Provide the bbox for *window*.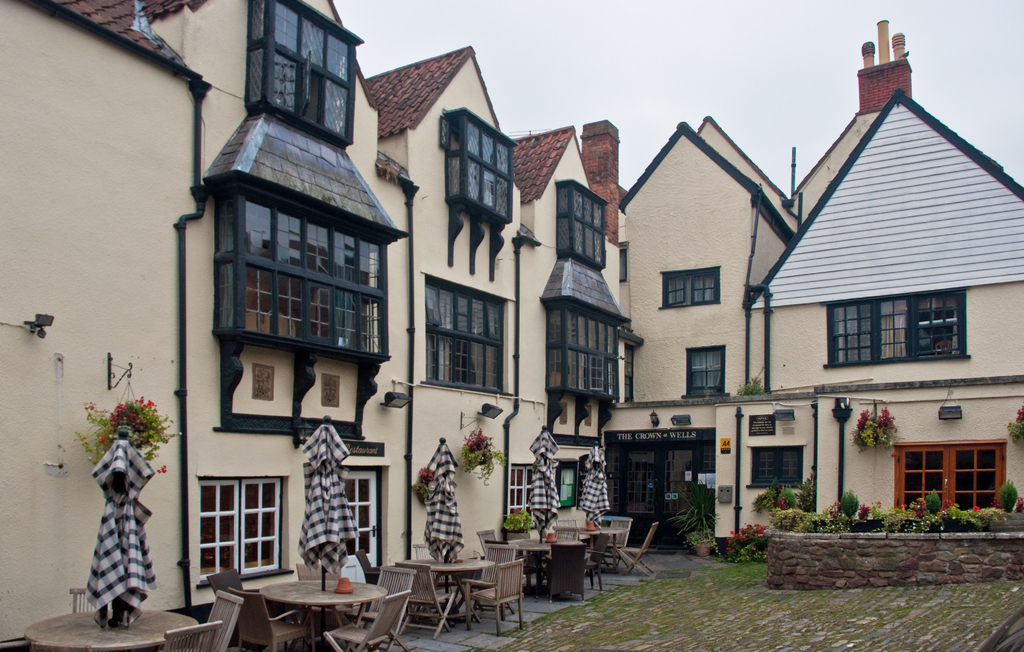
region(245, 0, 353, 136).
